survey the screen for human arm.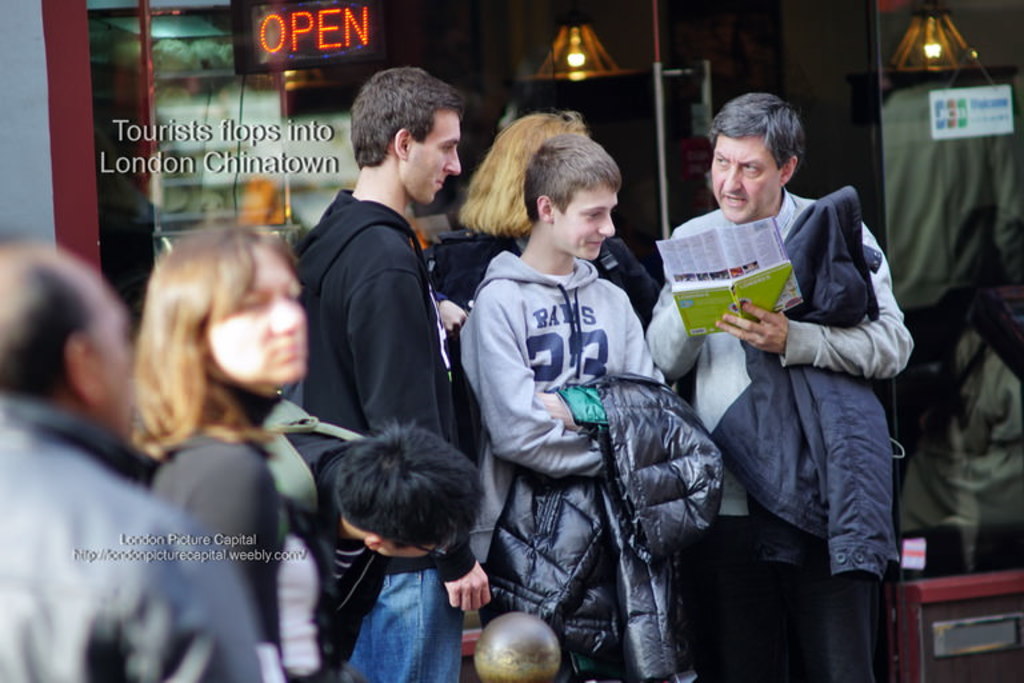
Survey found: box=[343, 237, 500, 607].
